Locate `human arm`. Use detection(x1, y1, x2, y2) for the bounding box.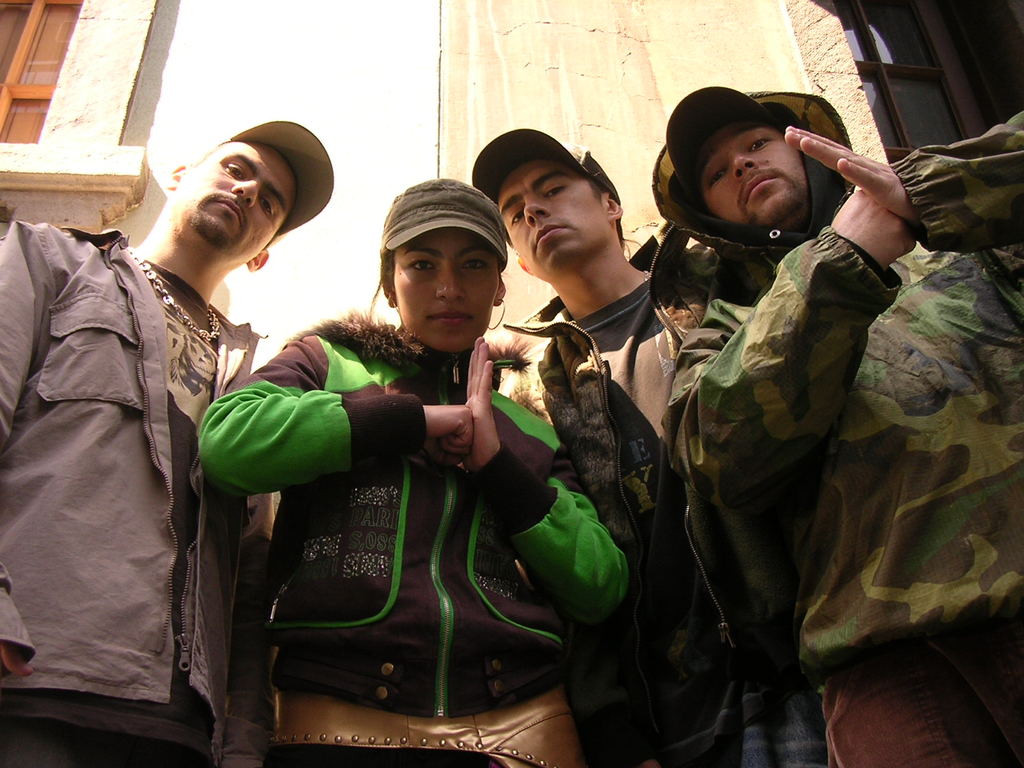
detection(0, 220, 44, 685).
